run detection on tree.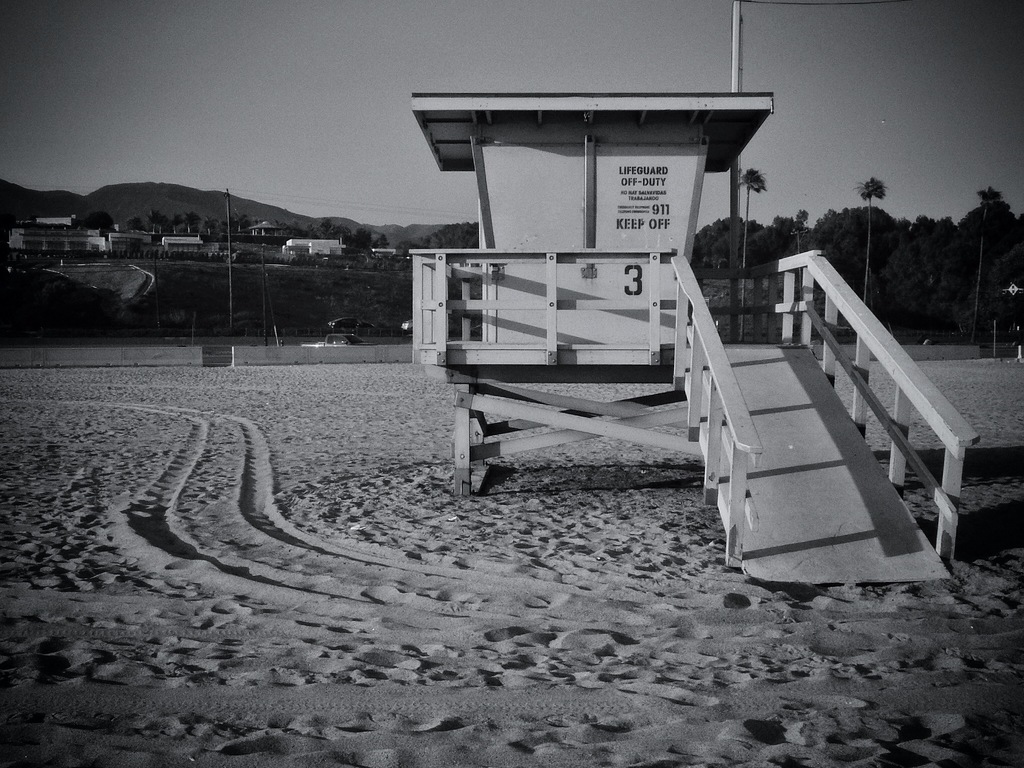
Result: bbox=(972, 184, 1004, 340).
